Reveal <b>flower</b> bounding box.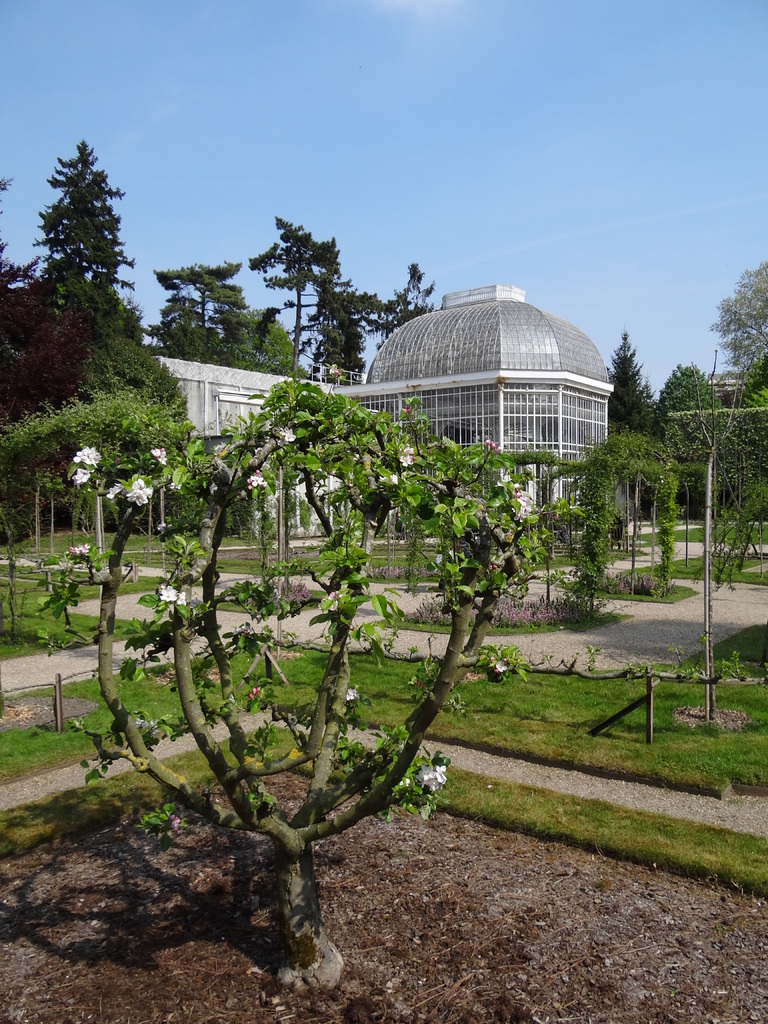
Revealed: 492, 657, 513, 673.
